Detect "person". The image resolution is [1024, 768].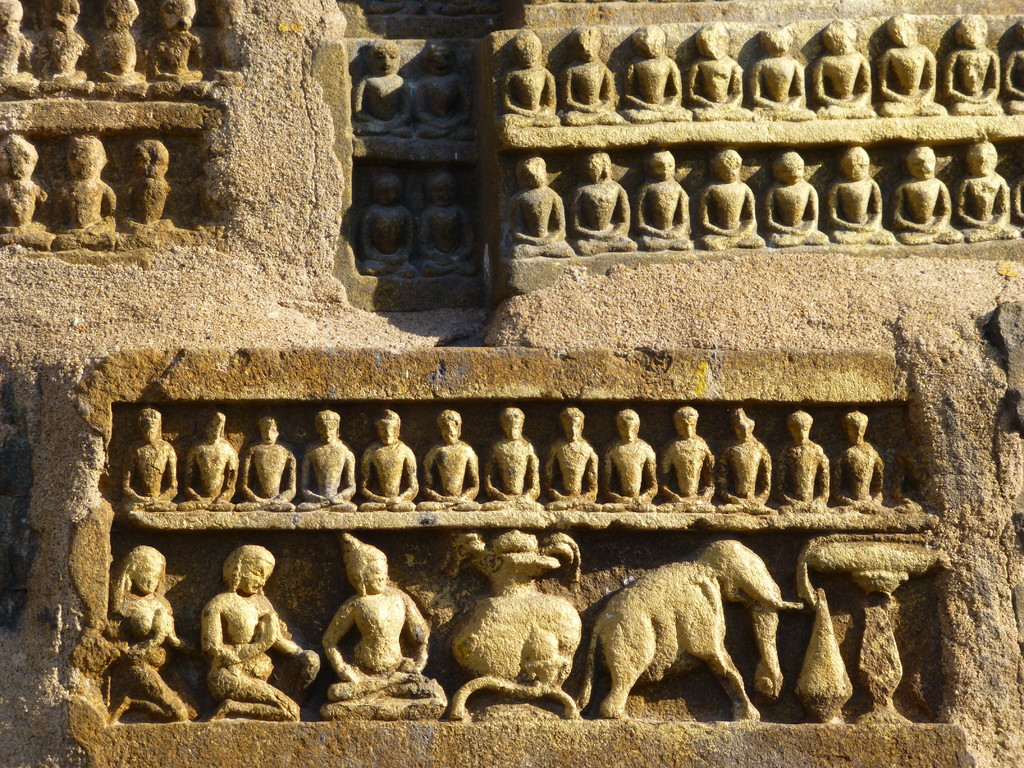
357, 409, 418, 511.
